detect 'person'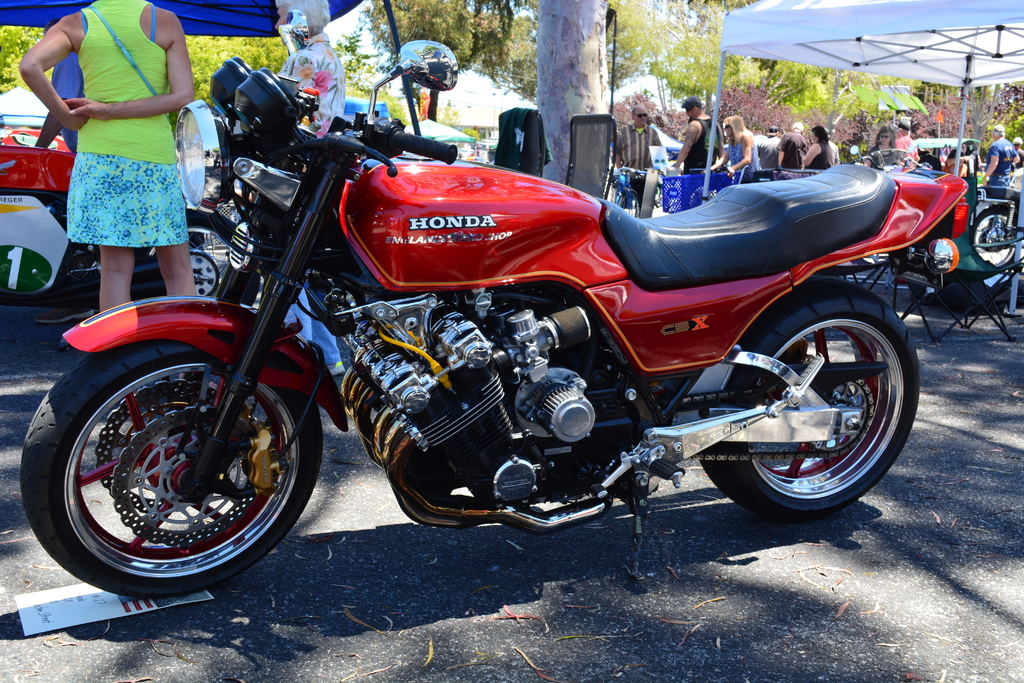
756 124 783 172
